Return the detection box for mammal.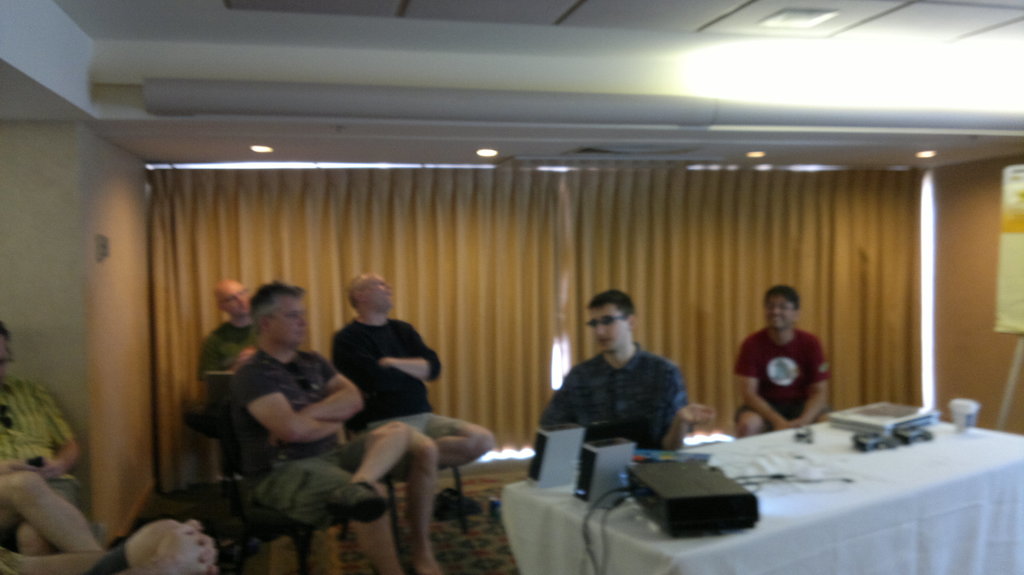
[0,318,102,556].
